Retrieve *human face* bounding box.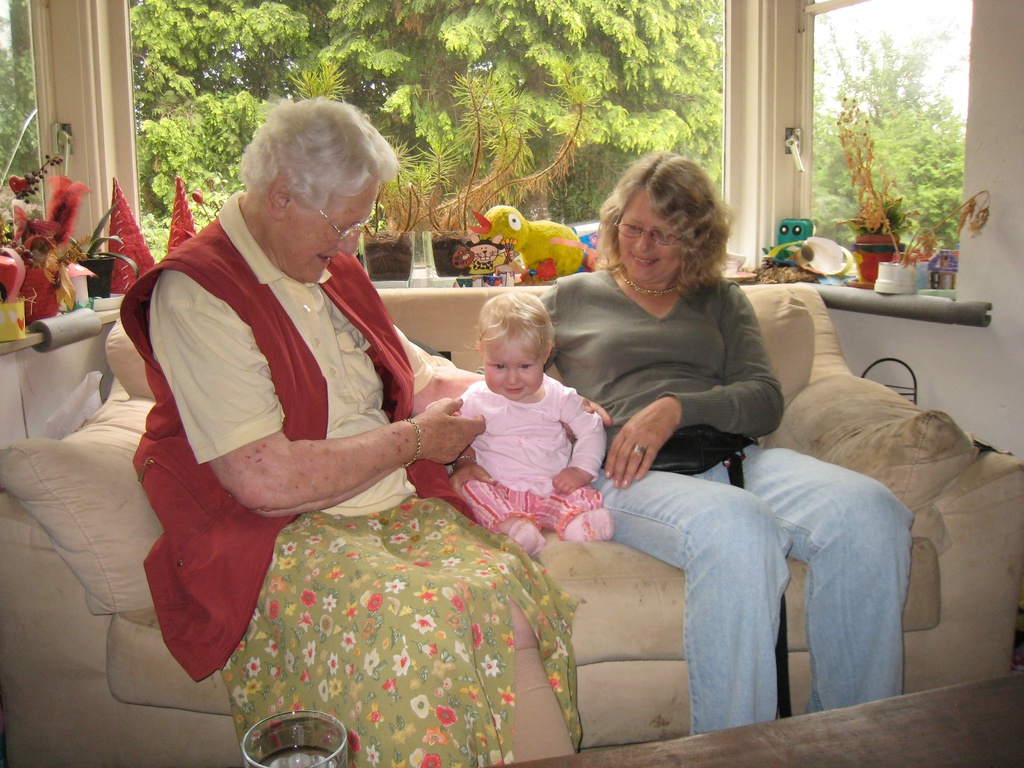
Bounding box: 479:332:545:400.
